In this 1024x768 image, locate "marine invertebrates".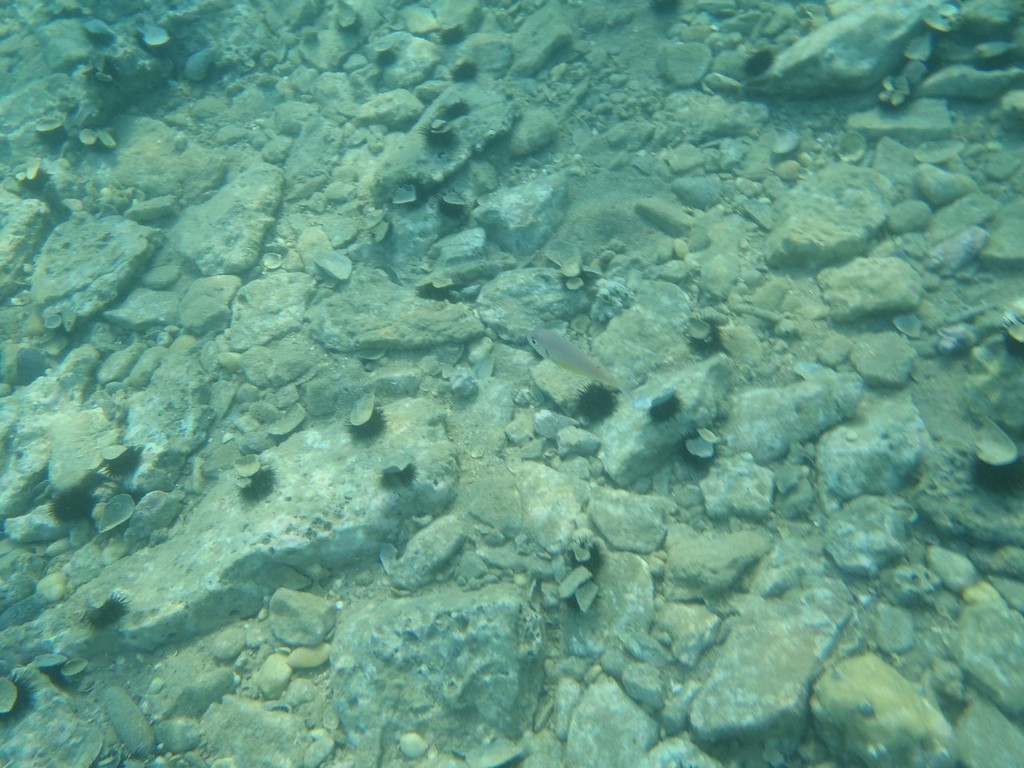
Bounding box: l=31, t=102, r=86, b=149.
